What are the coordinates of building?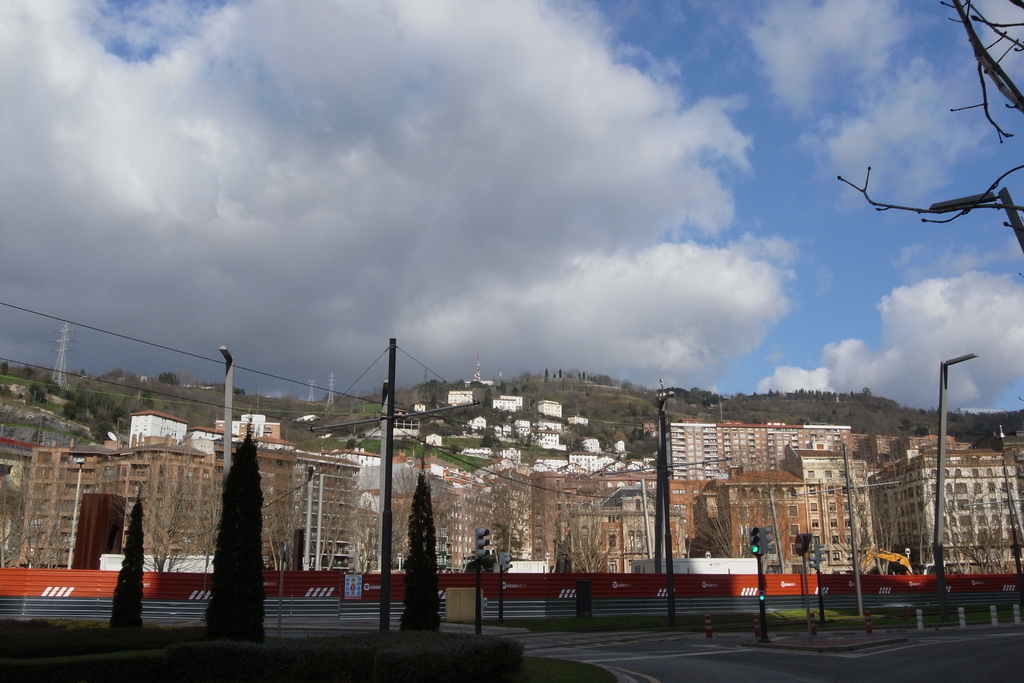
538:399:562:418.
